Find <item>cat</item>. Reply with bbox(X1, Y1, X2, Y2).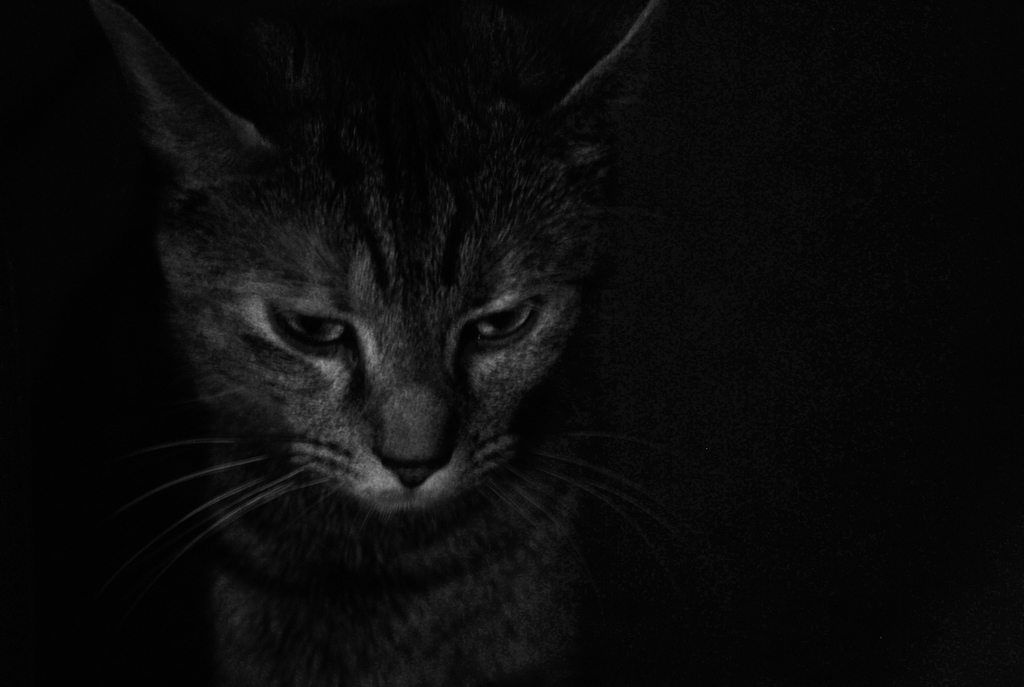
bbox(101, 0, 652, 686).
